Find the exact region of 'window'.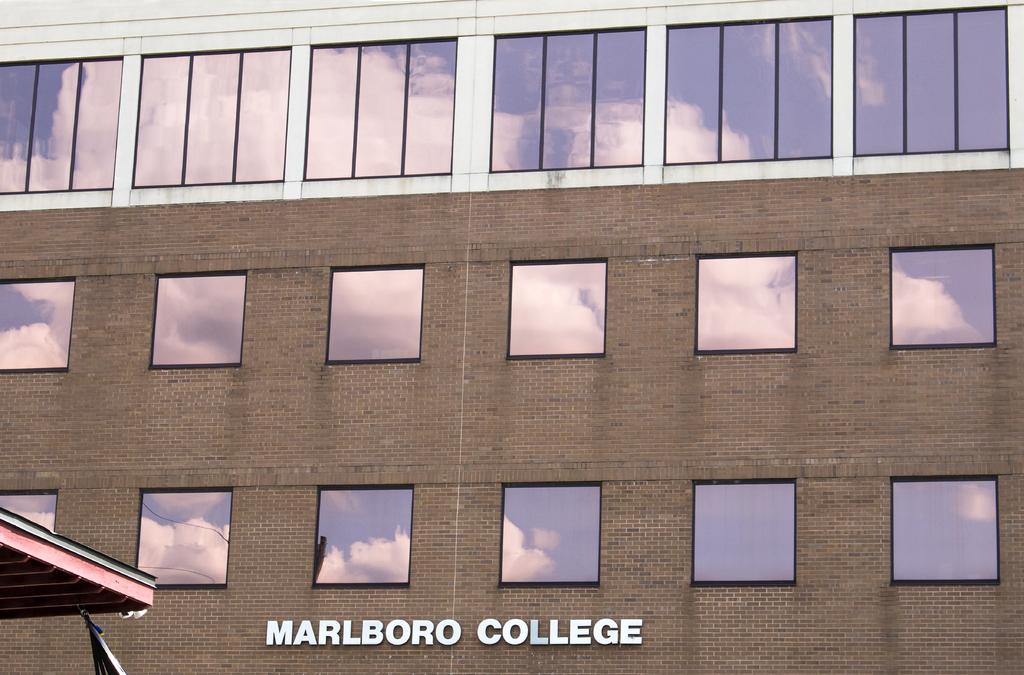
Exact region: pyautogui.locateOnScreen(511, 256, 608, 359).
